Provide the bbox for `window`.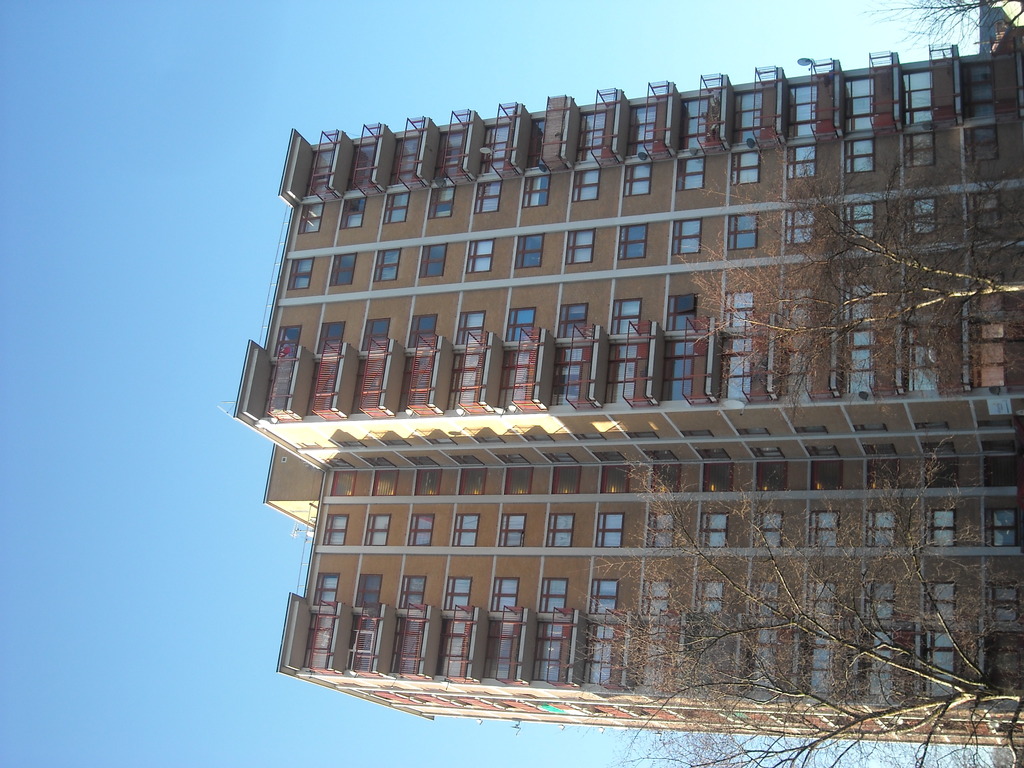
l=641, t=576, r=673, b=621.
